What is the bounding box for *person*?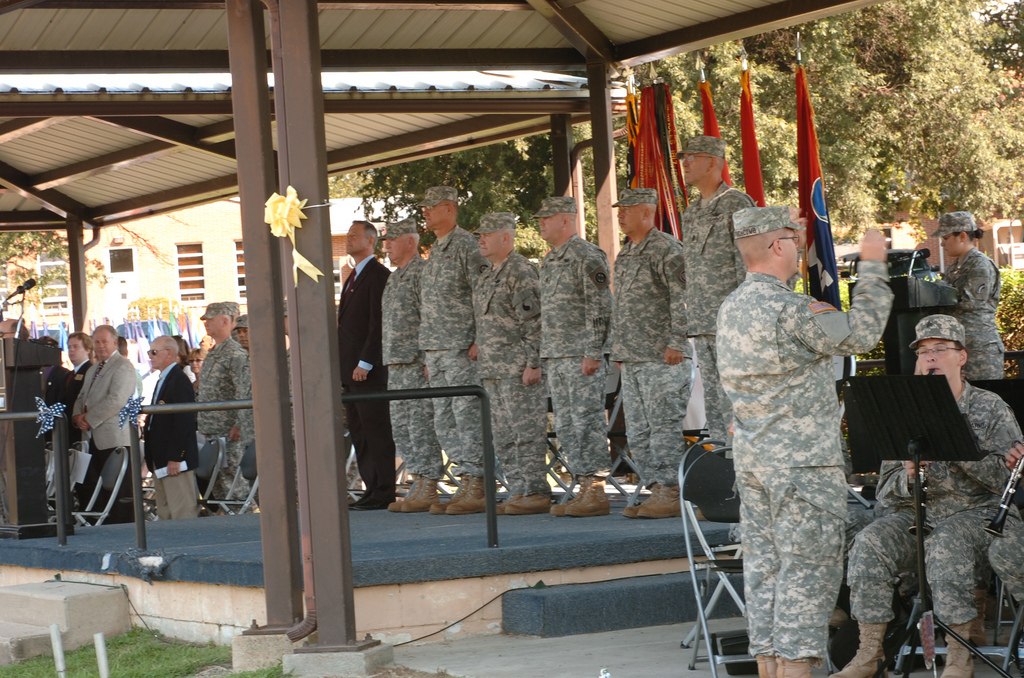
{"x1": 829, "y1": 312, "x2": 1023, "y2": 677}.
